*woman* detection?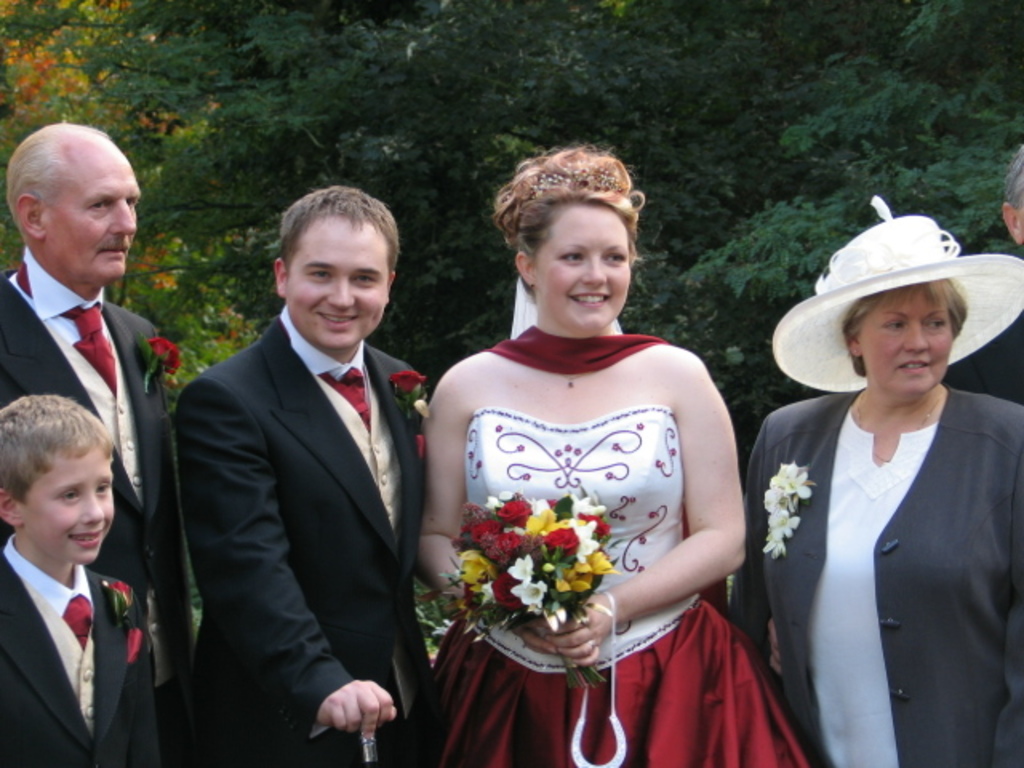
box(413, 136, 818, 766)
